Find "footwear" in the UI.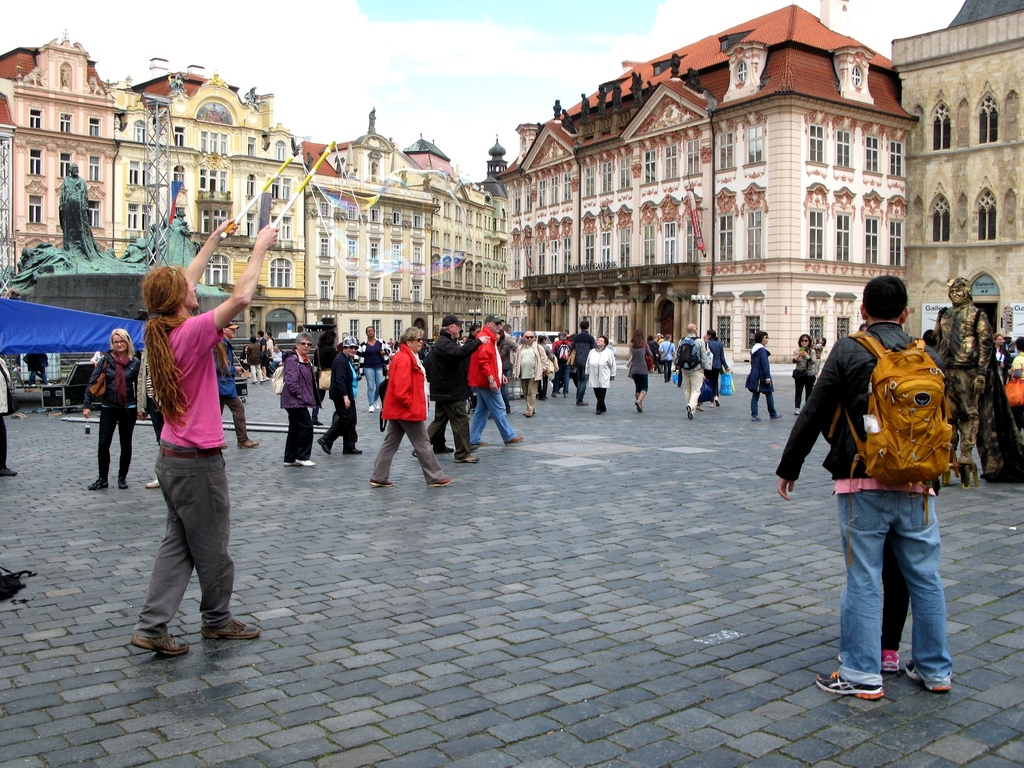
UI element at region(911, 657, 957, 696).
